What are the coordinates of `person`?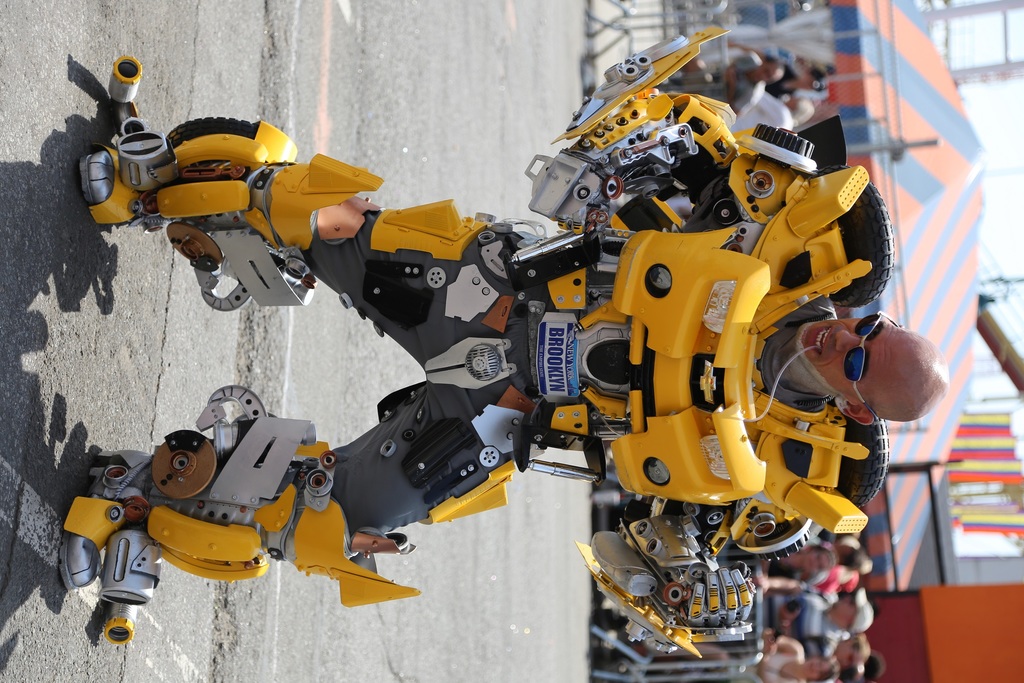
crop(3, 14, 962, 678).
